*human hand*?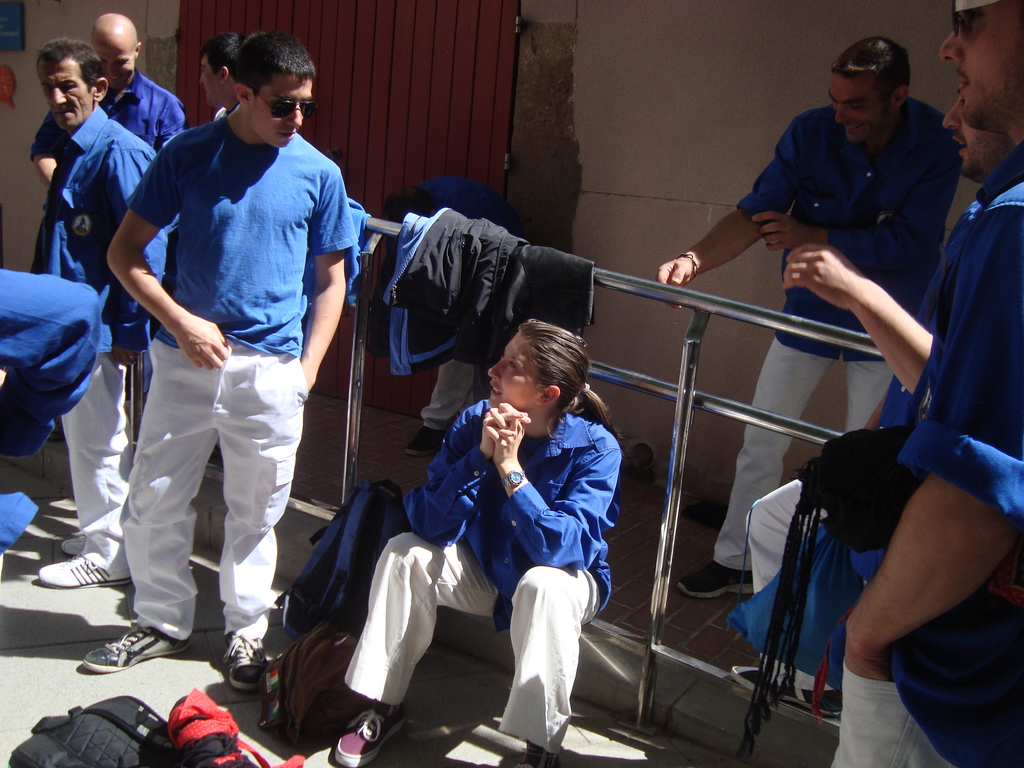
{"left": 749, "top": 212, "right": 820, "bottom": 253}
